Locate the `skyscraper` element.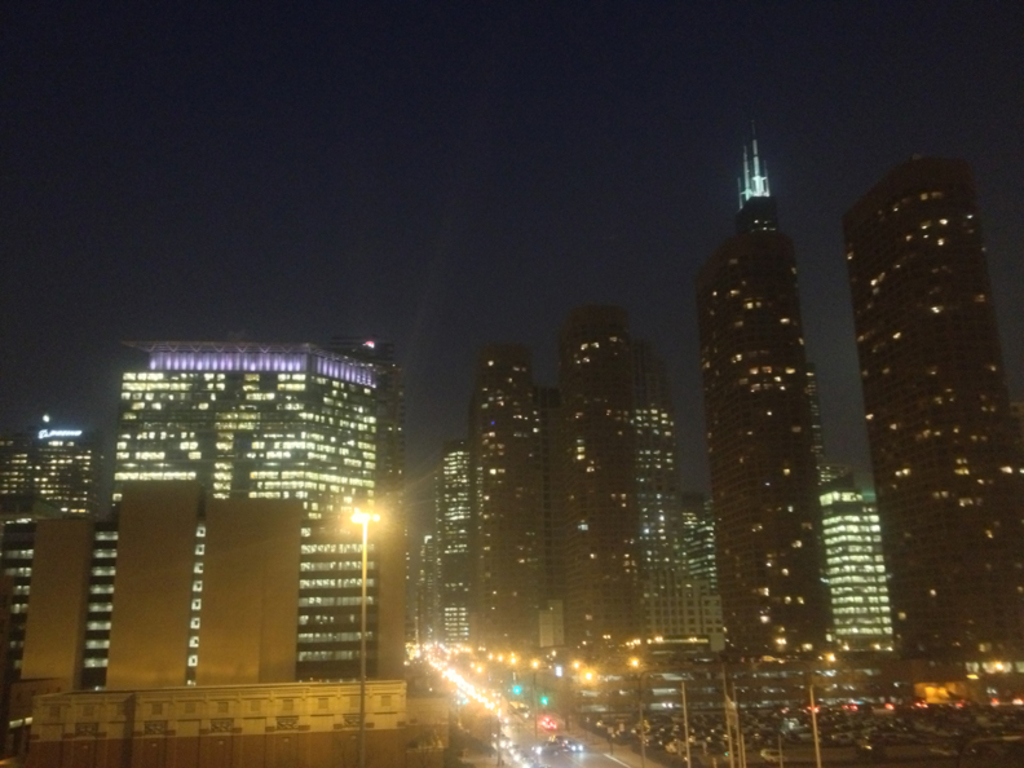
Element bbox: 102, 335, 410, 520.
